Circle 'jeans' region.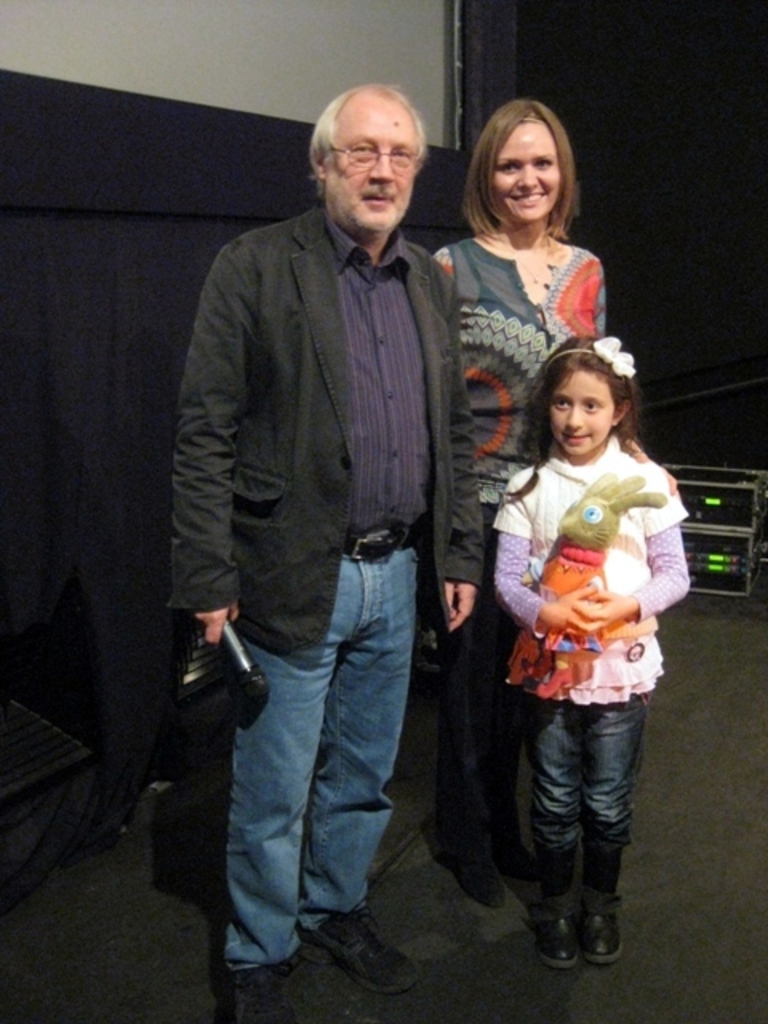
Region: 525:693:648:914.
